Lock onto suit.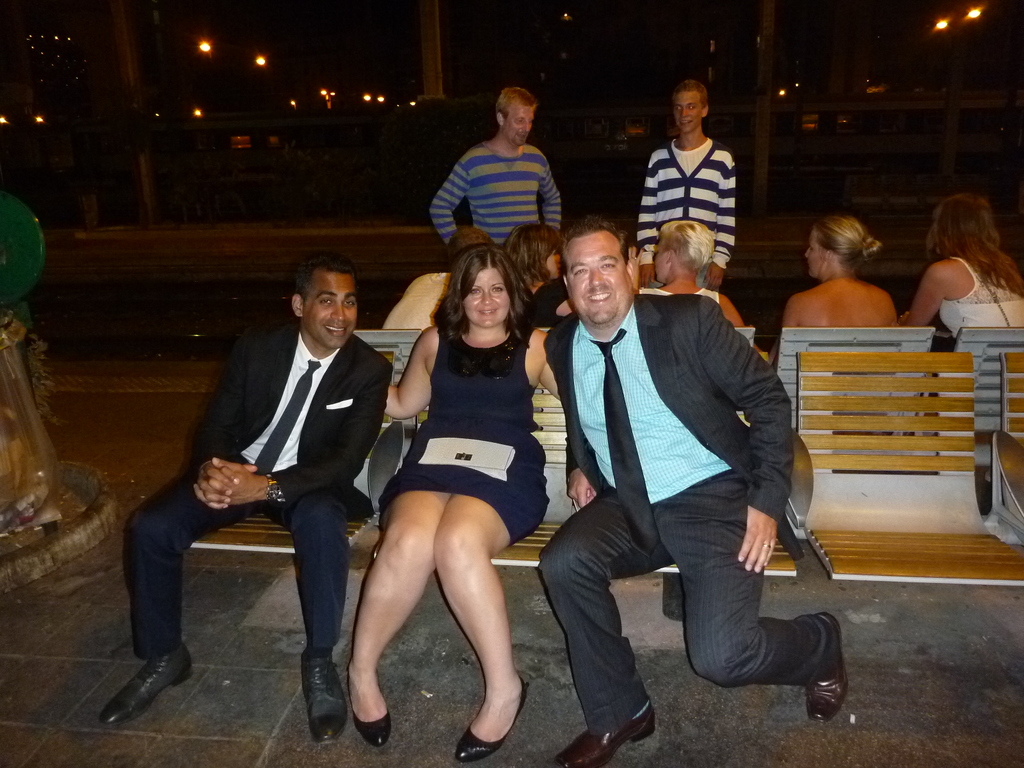
Locked: 540:288:840:733.
